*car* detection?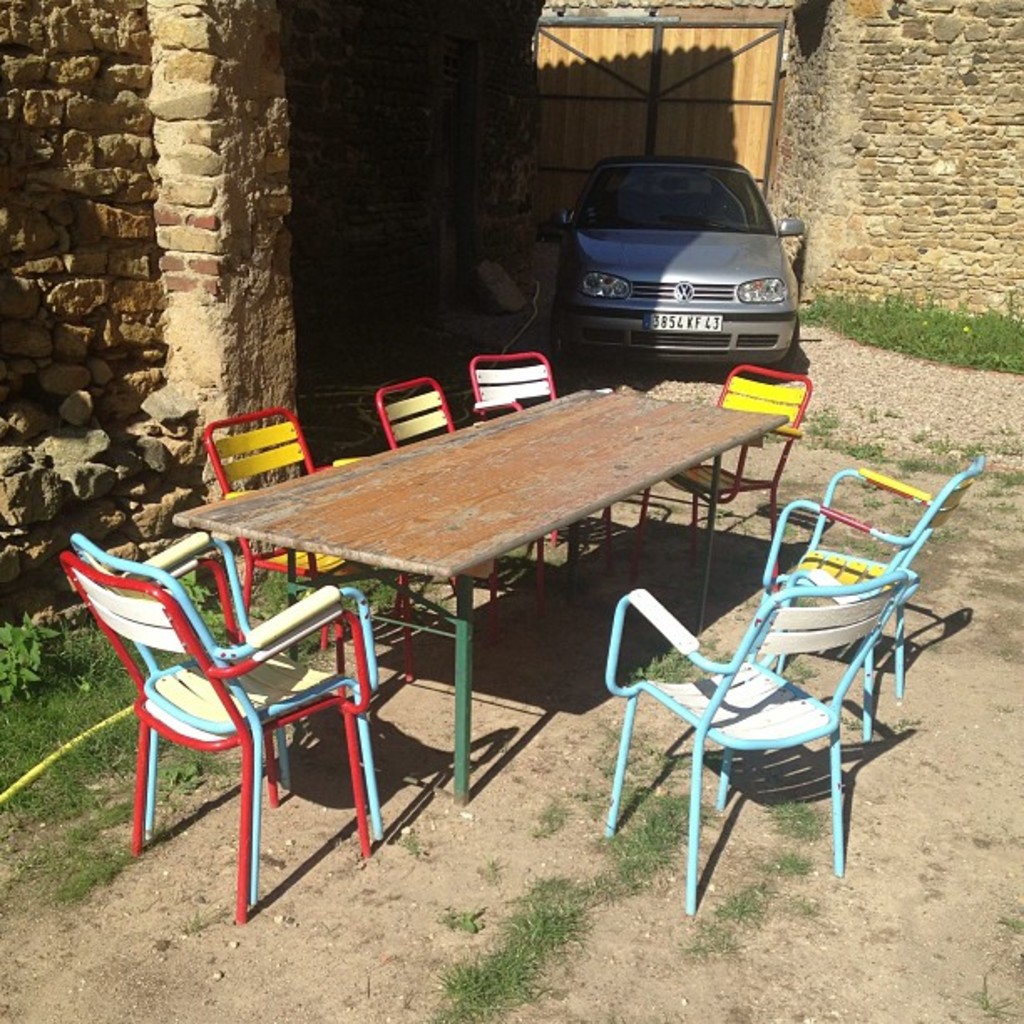
locate(535, 134, 808, 378)
